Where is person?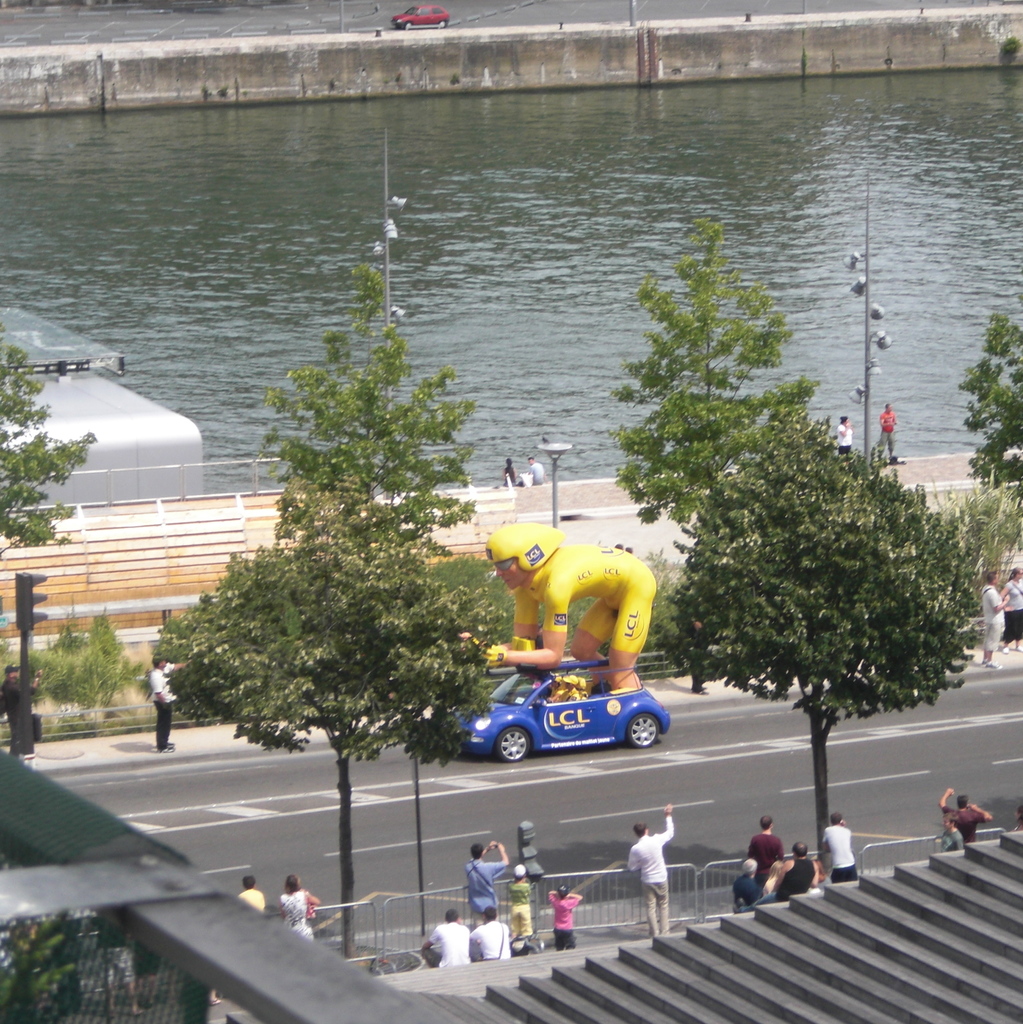
{"left": 150, "top": 652, "right": 186, "bottom": 749}.
